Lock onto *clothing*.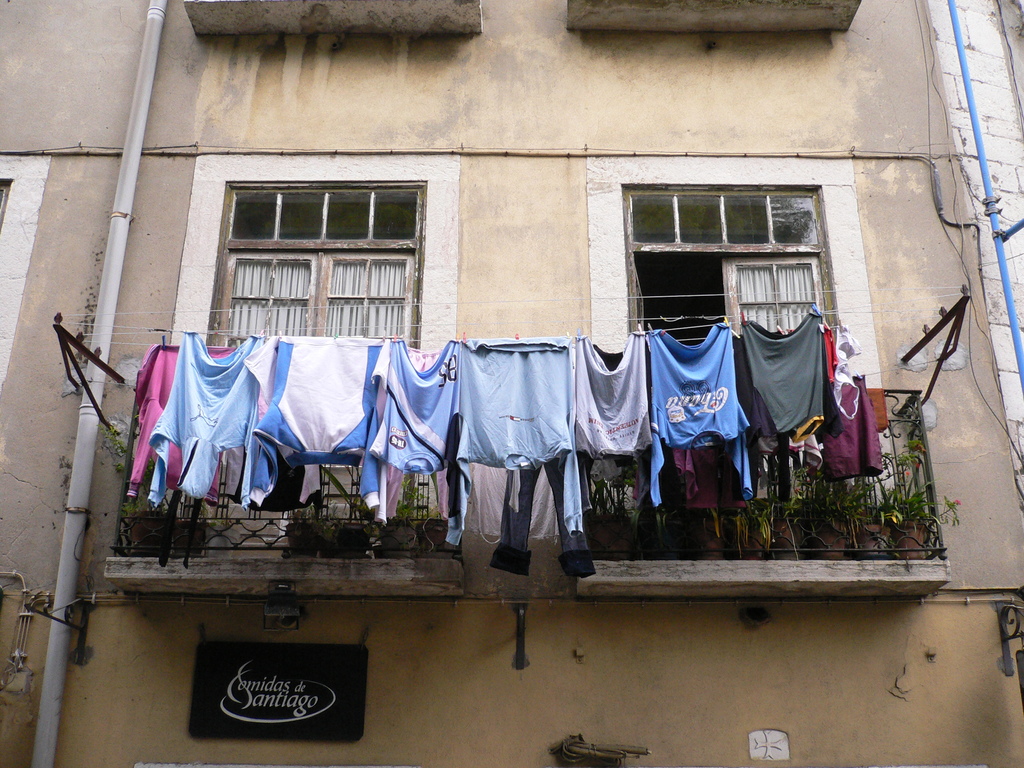
Locked: locate(438, 332, 584, 550).
